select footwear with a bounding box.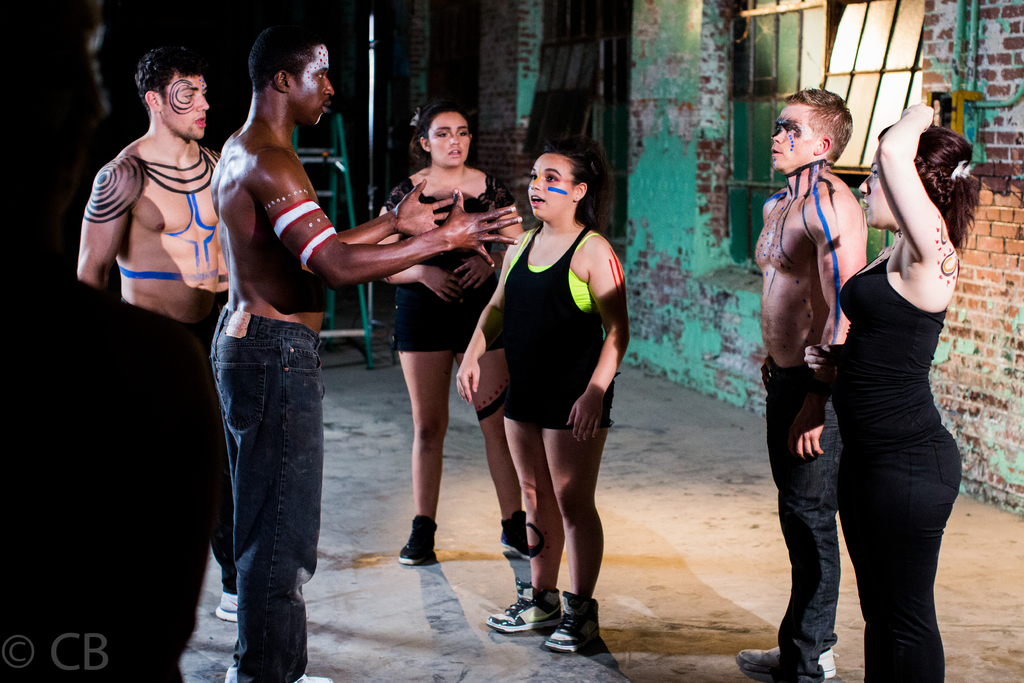
[484, 579, 560, 638].
